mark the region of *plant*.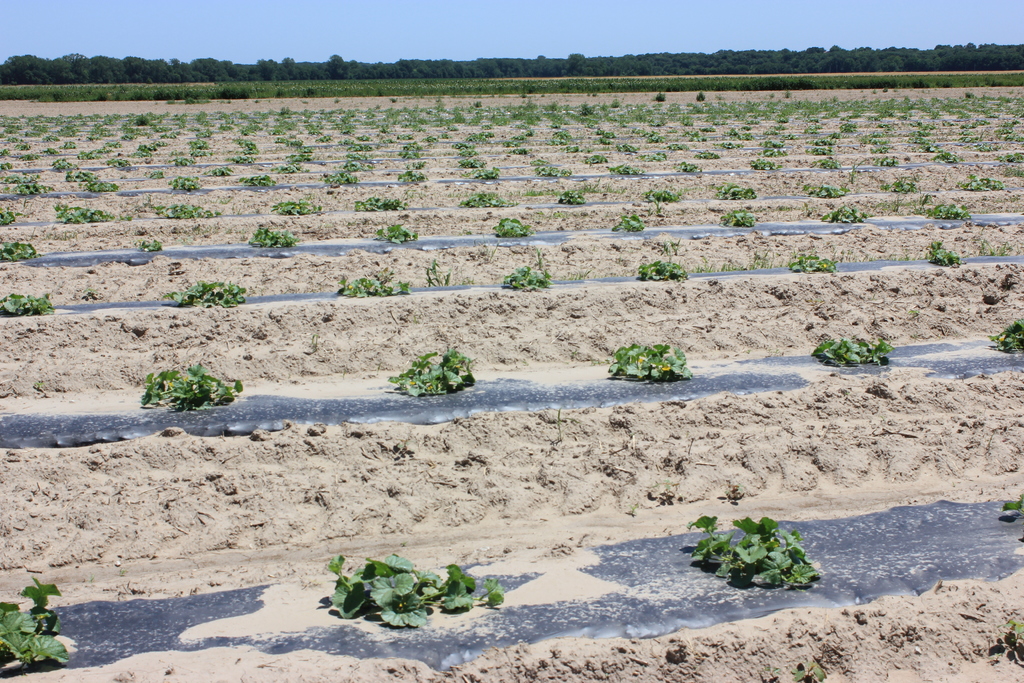
Region: pyautogui.locateOnScreen(874, 152, 897, 165).
